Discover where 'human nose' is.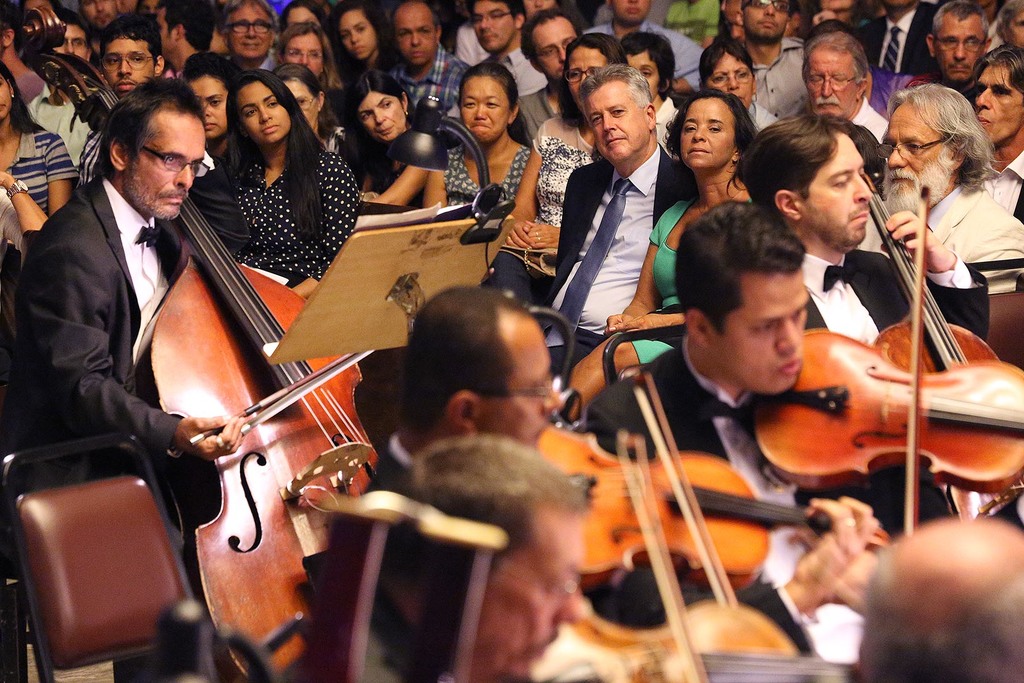
Discovered at Rect(886, 144, 908, 167).
